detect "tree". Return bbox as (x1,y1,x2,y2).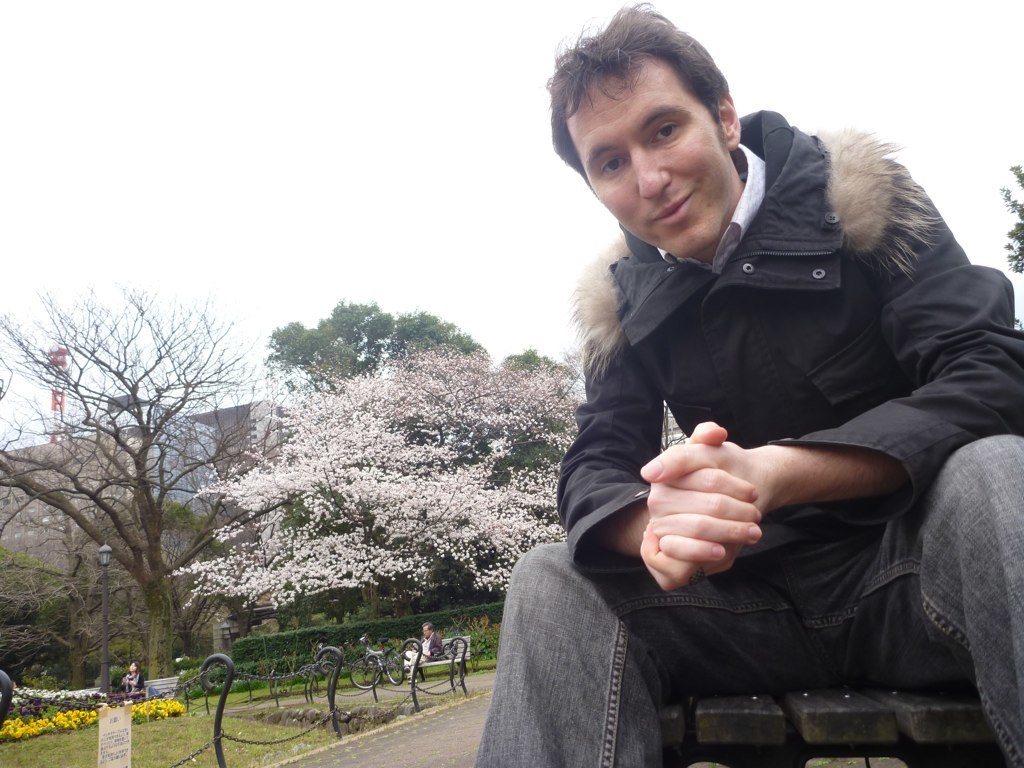
(485,342,583,480).
